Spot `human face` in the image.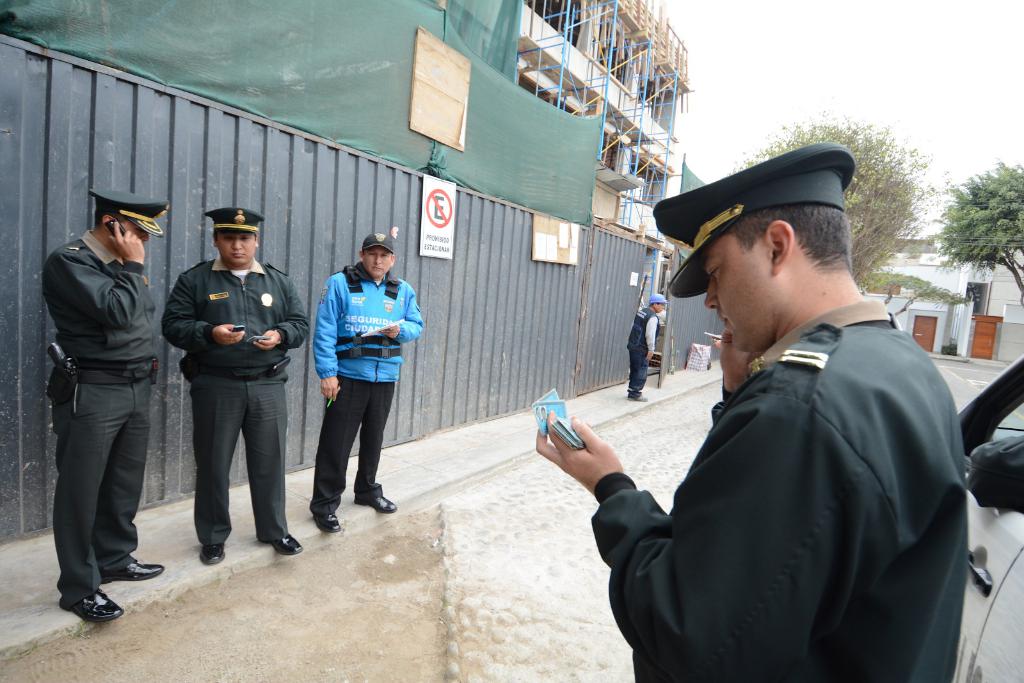
`human face` found at crop(109, 218, 155, 276).
